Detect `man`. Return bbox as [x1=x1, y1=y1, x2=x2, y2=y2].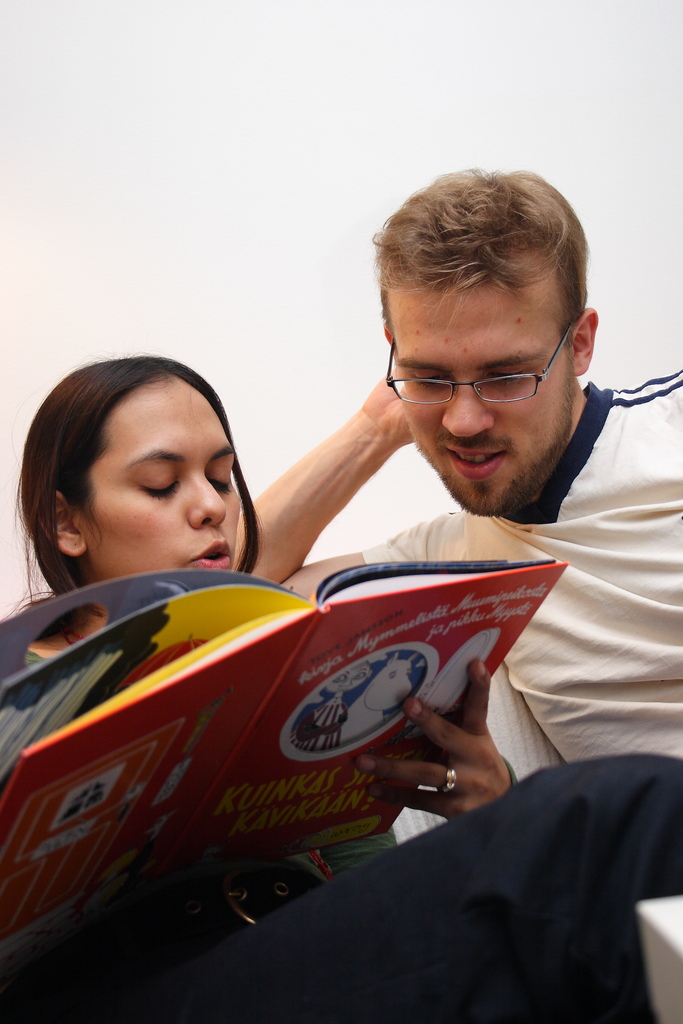
[x1=154, y1=163, x2=682, y2=916].
